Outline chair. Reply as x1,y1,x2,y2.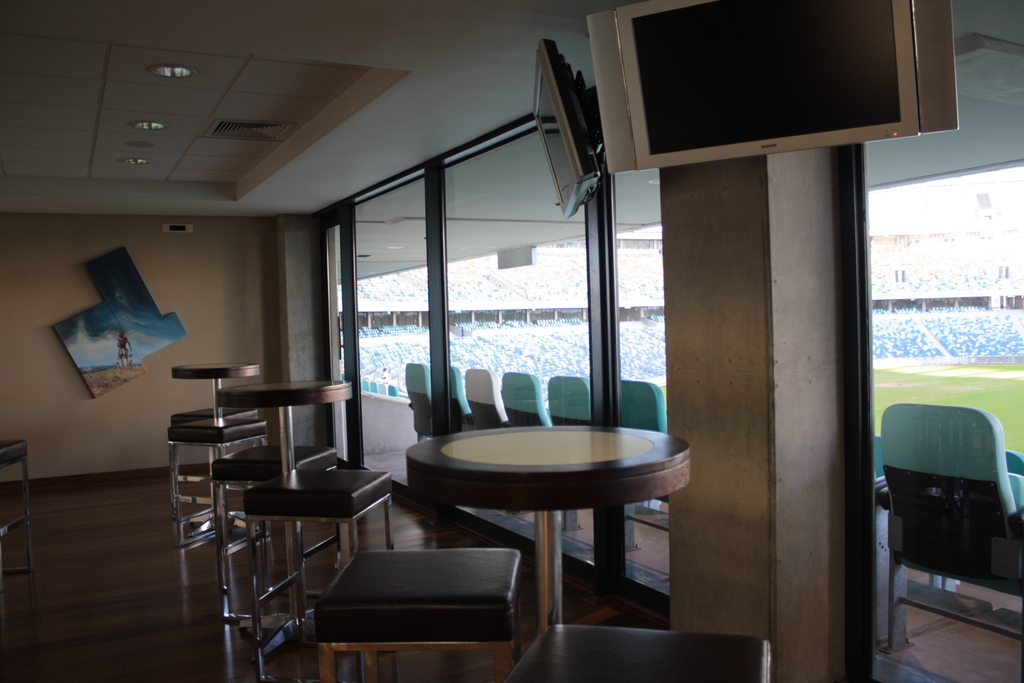
446,365,475,432.
